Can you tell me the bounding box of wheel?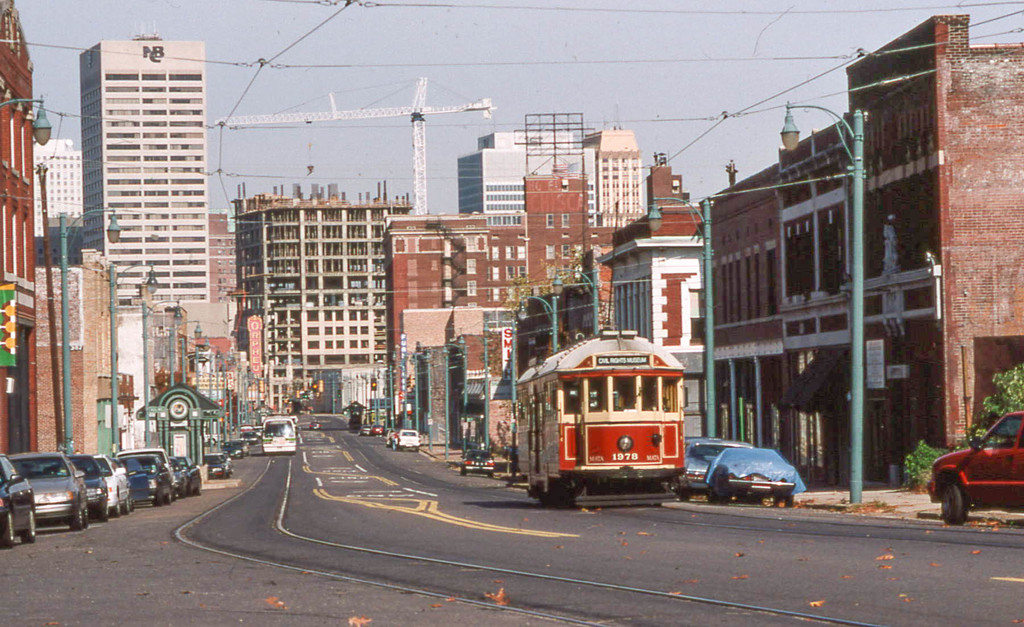
bbox=[485, 468, 494, 479].
